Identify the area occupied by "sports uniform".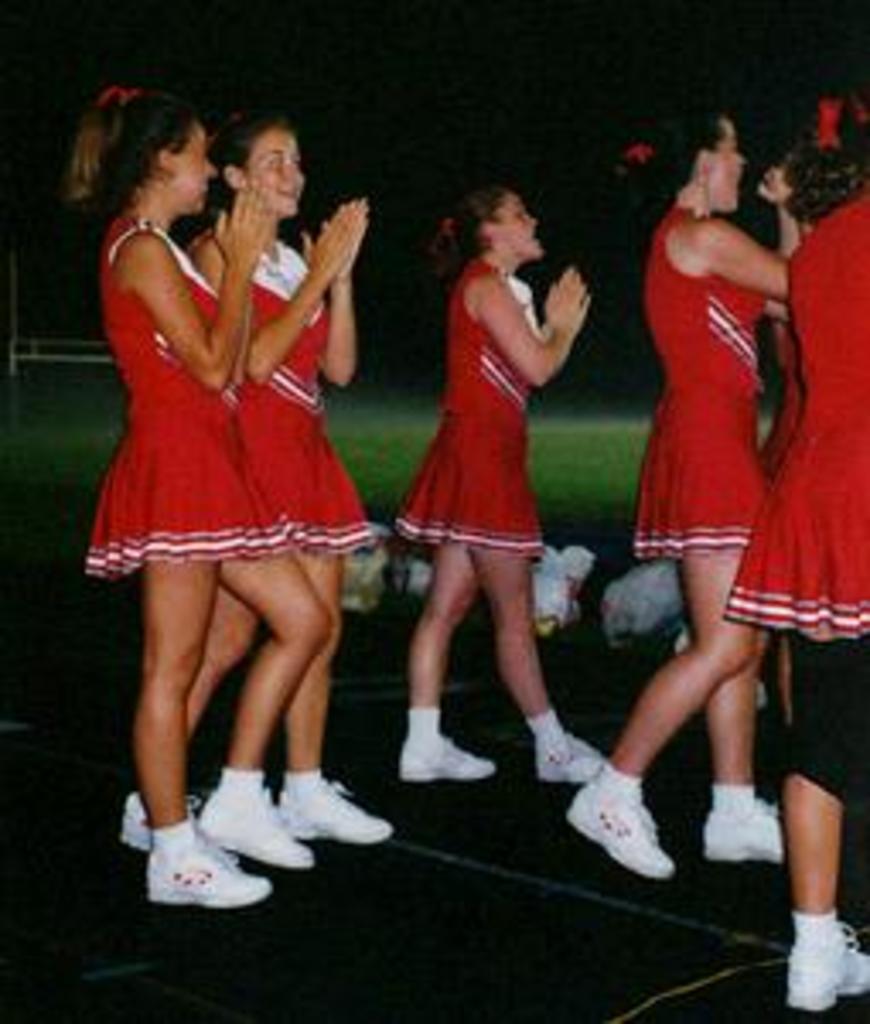
Area: 703, 188, 867, 635.
